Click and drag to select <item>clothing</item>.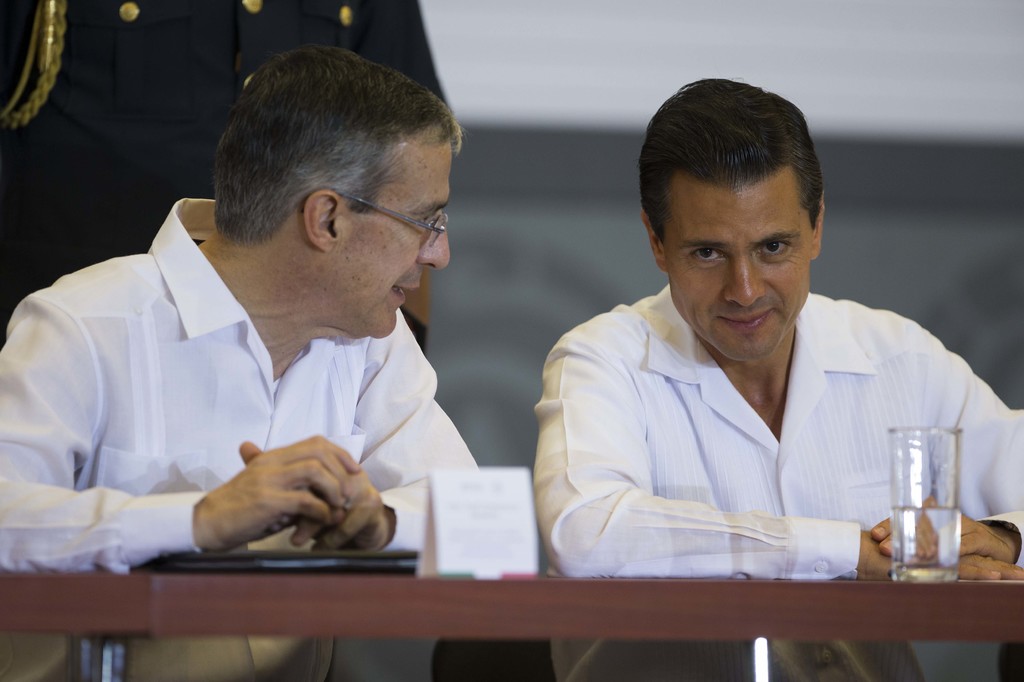
Selection: (left=0, top=0, right=453, bottom=339).
